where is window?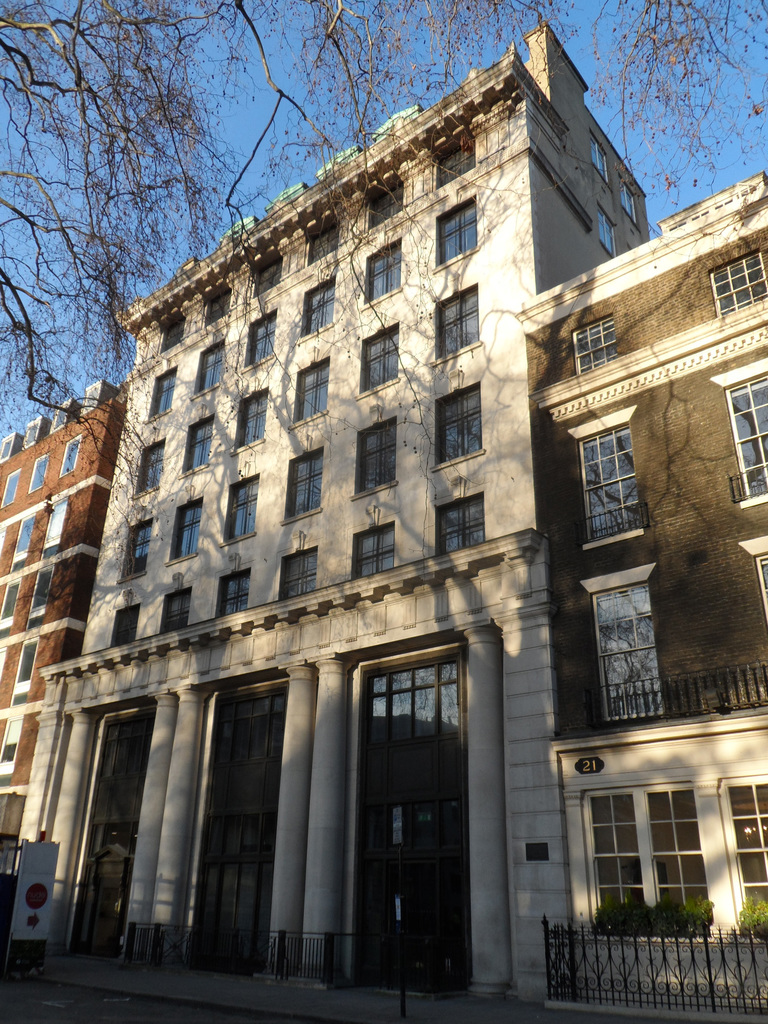
box(566, 399, 640, 545).
